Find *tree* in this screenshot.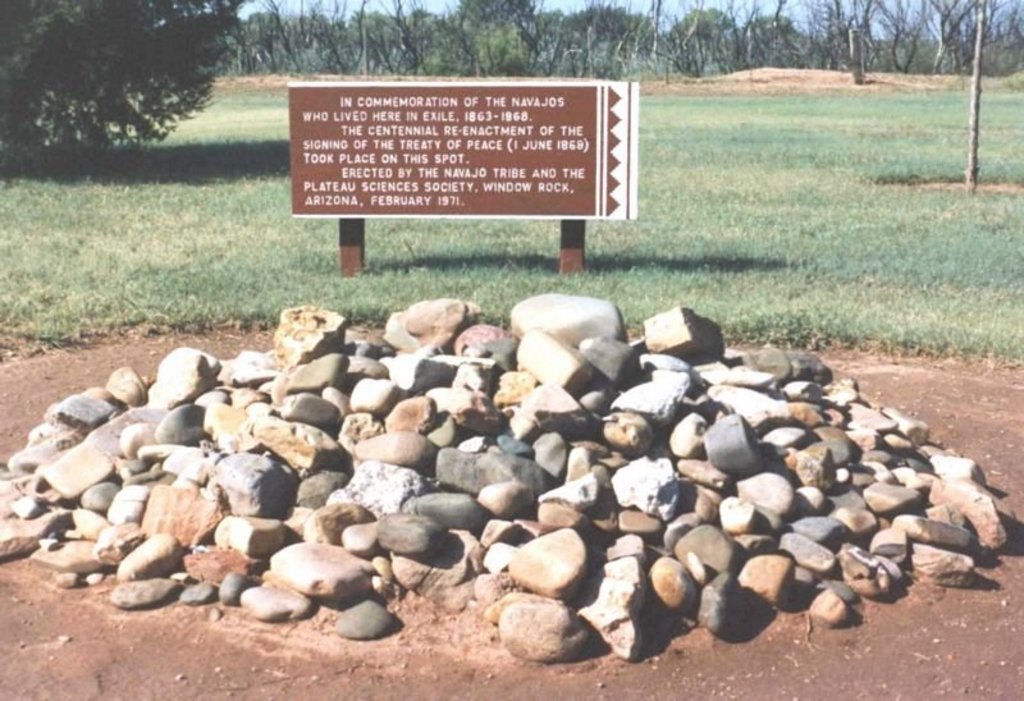
The bounding box for *tree* is [x1=460, y1=0, x2=547, y2=98].
